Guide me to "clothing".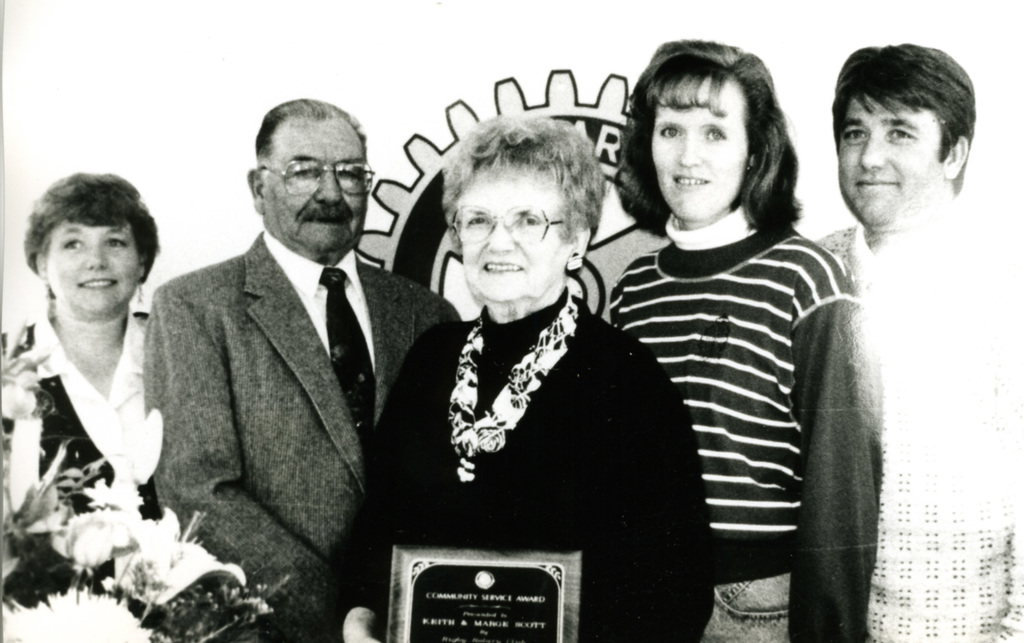
Guidance: BBox(607, 207, 877, 642).
